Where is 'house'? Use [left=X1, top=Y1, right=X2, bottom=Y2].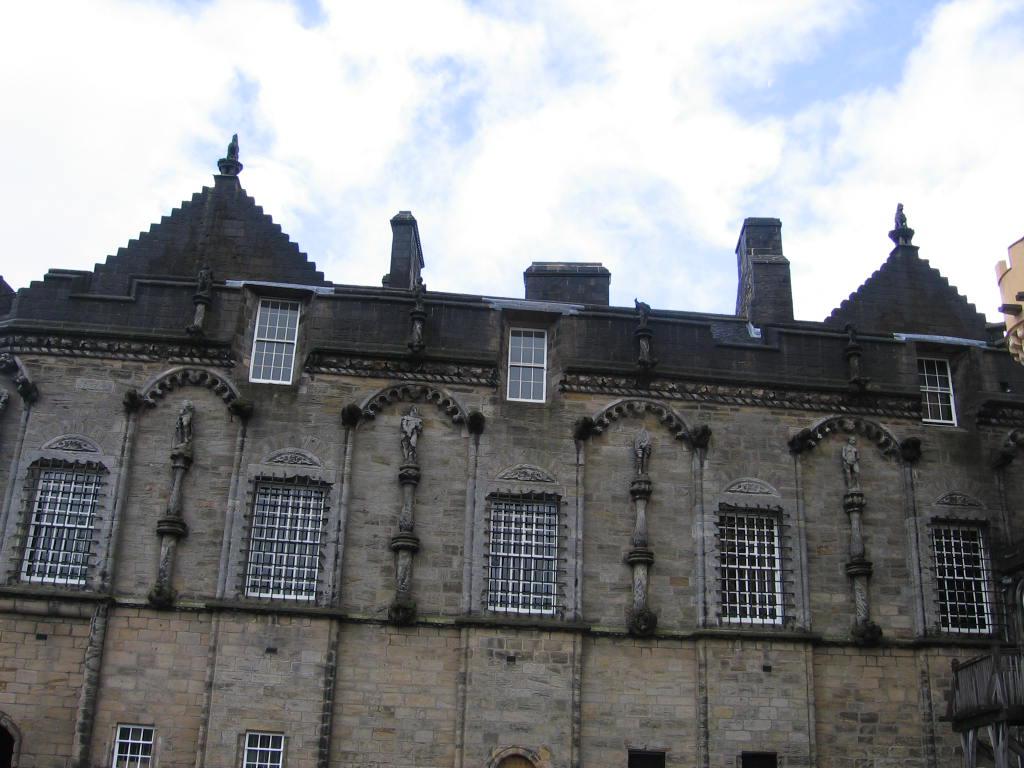
[left=0, top=134, right=1023, bottom=767].
